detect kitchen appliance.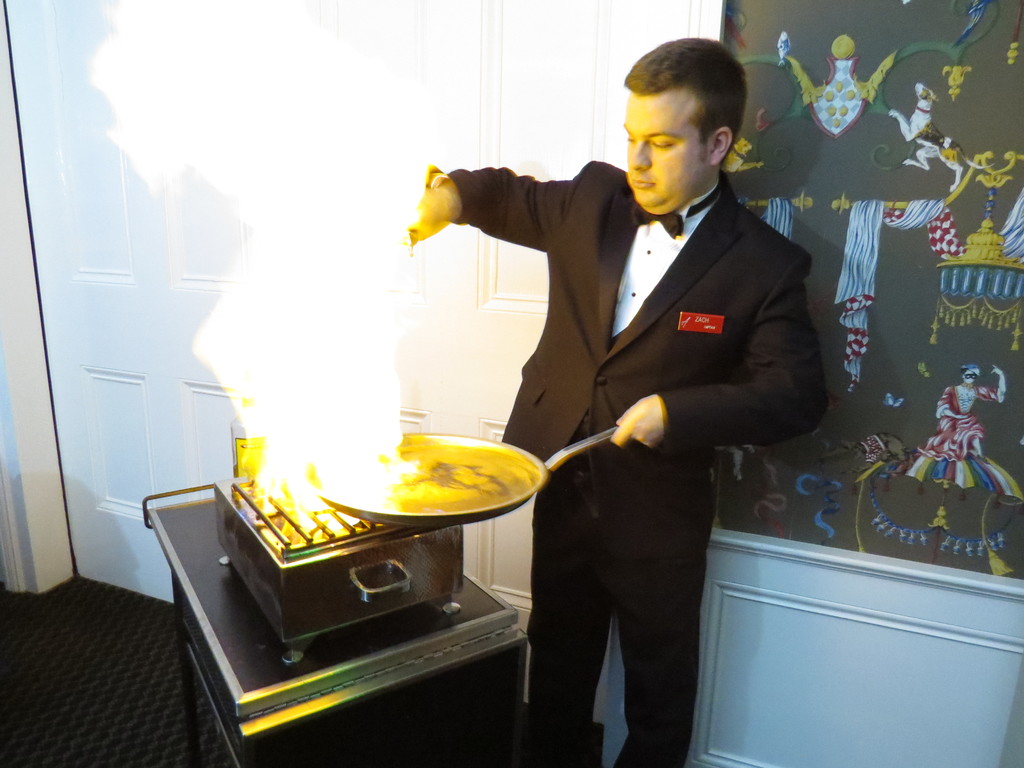
Detected at (x1=630, y1=184, x2=715, y2=246).
